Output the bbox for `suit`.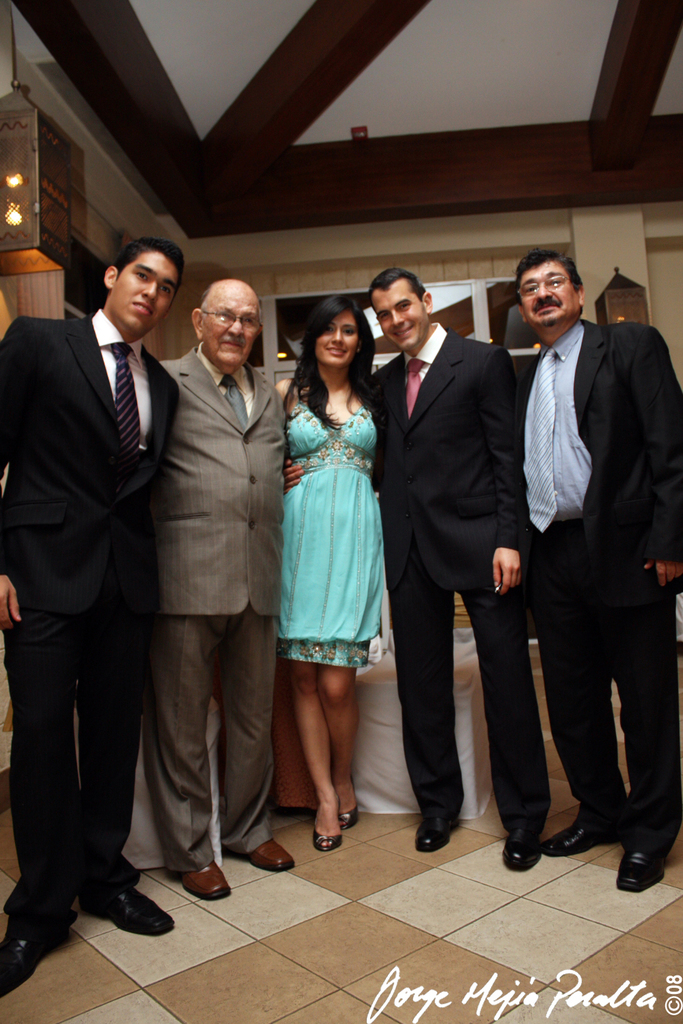
<region>0, 308, 183, 923</region>.
